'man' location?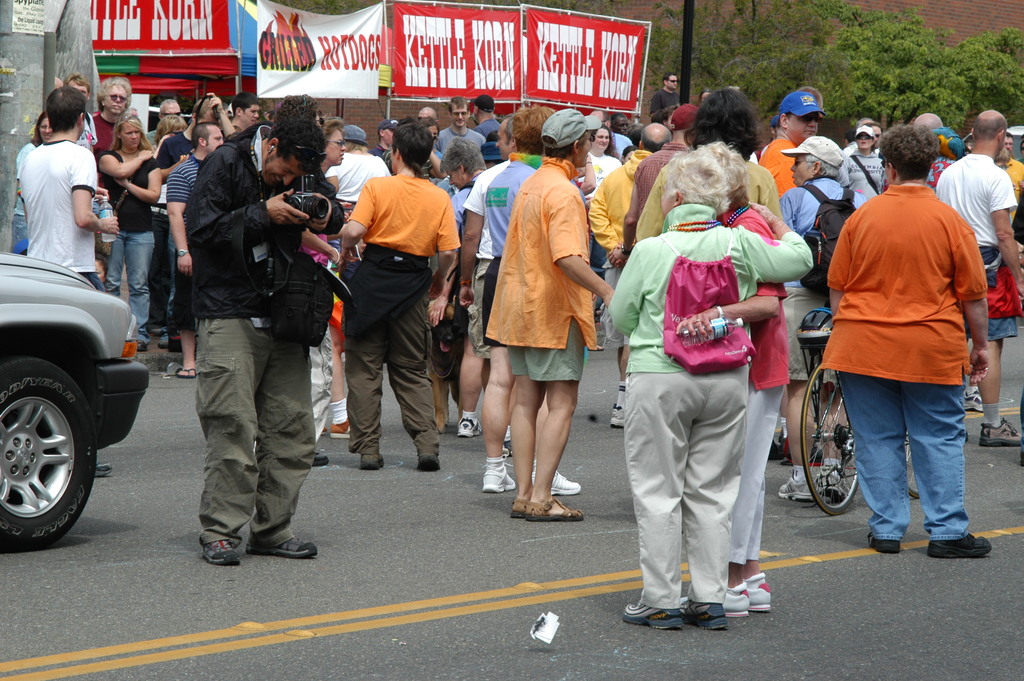
[left=469, top=119, right=614, bottom=525]
